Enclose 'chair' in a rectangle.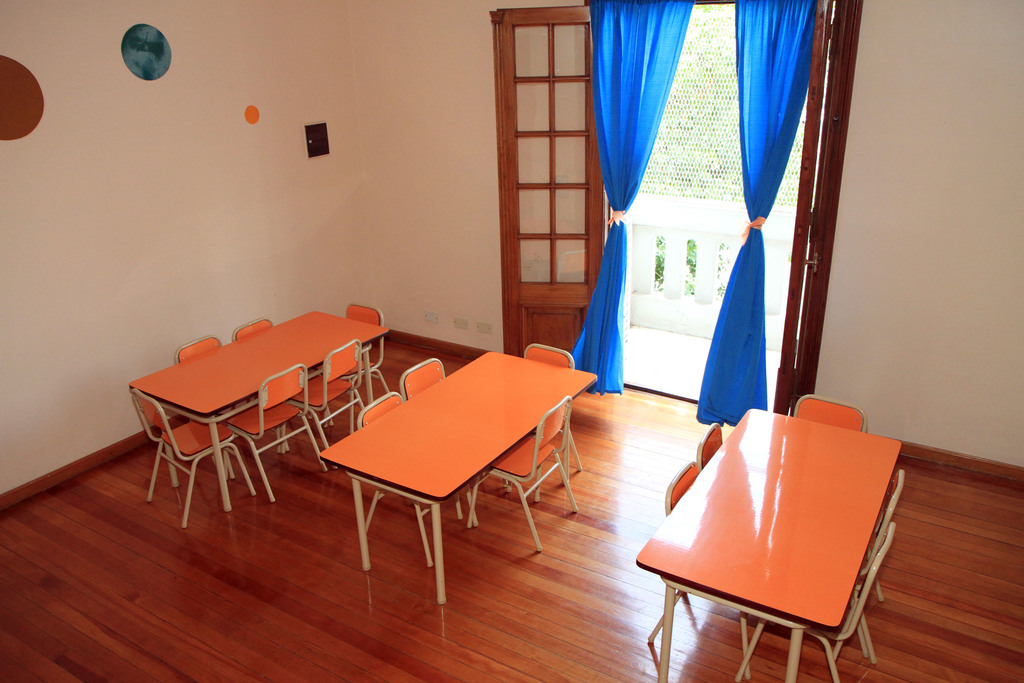
pyautogui.locateOnScreen(863, 467, 905, 601).
